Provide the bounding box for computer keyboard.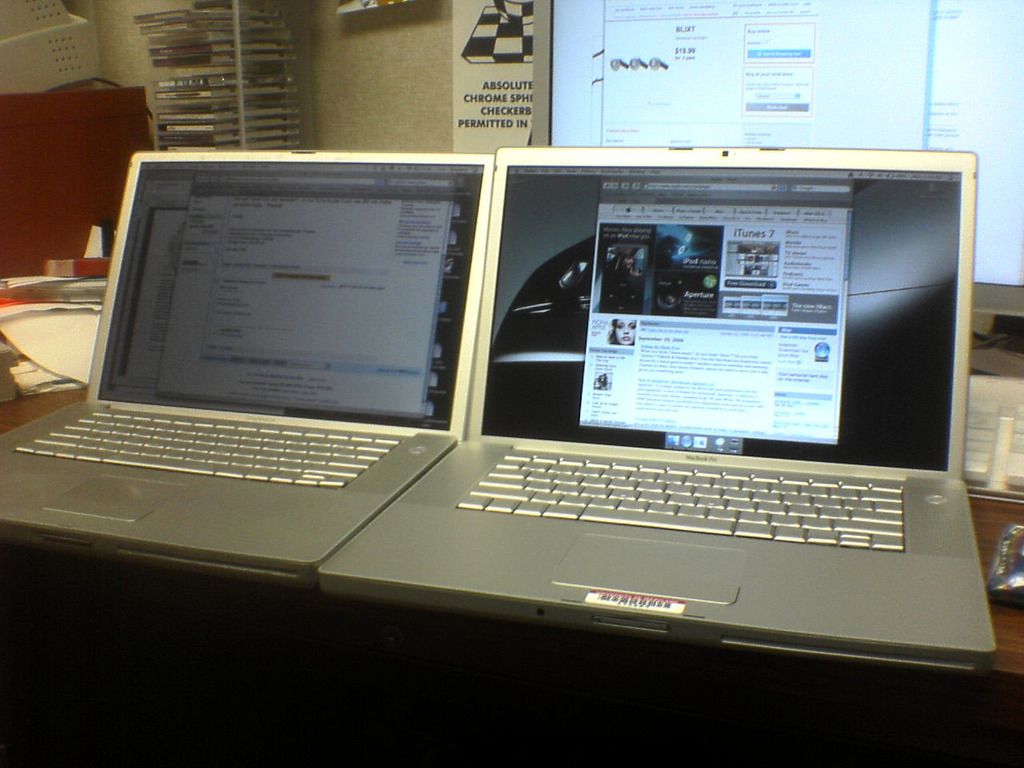
detection(11, 405, 403, 489).
